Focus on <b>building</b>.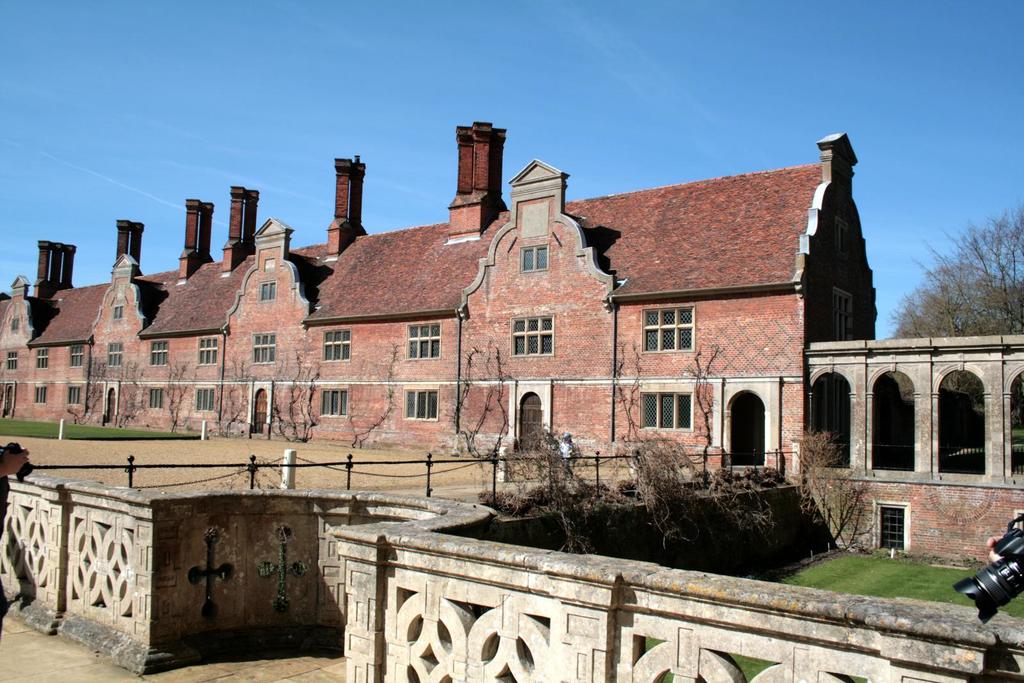
Focused at x1=0, y1=114, x2=1023, y2=682.
